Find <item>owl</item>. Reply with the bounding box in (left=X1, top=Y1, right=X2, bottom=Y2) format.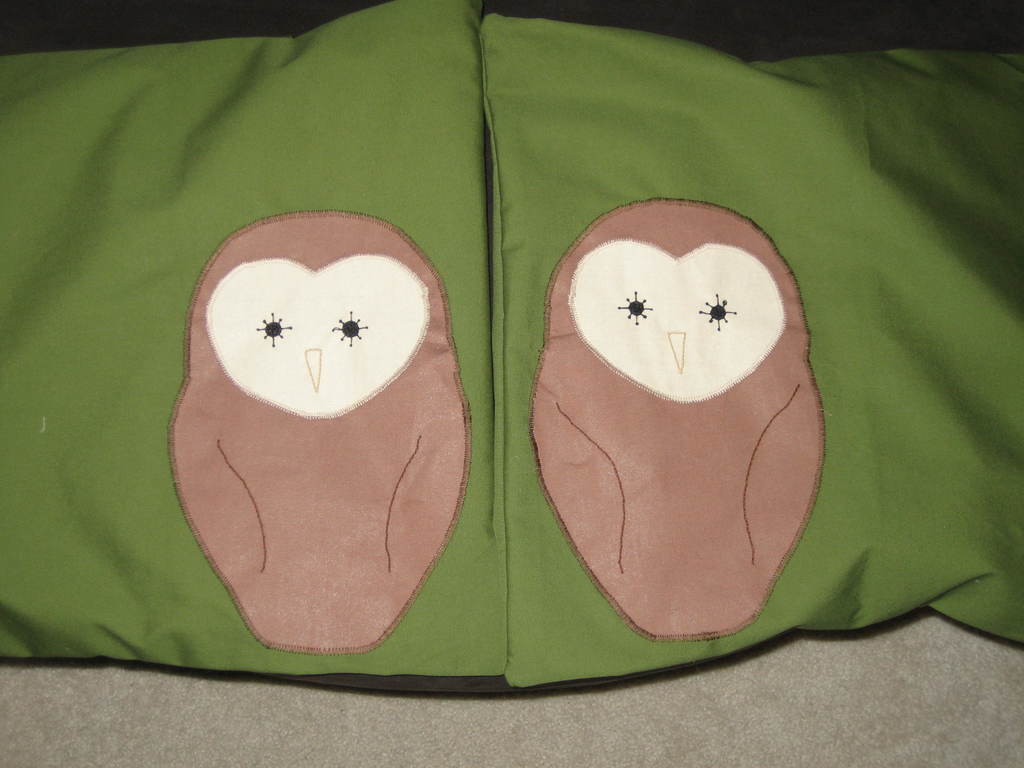
(left=525, top=195, right=828, bottom=644).
